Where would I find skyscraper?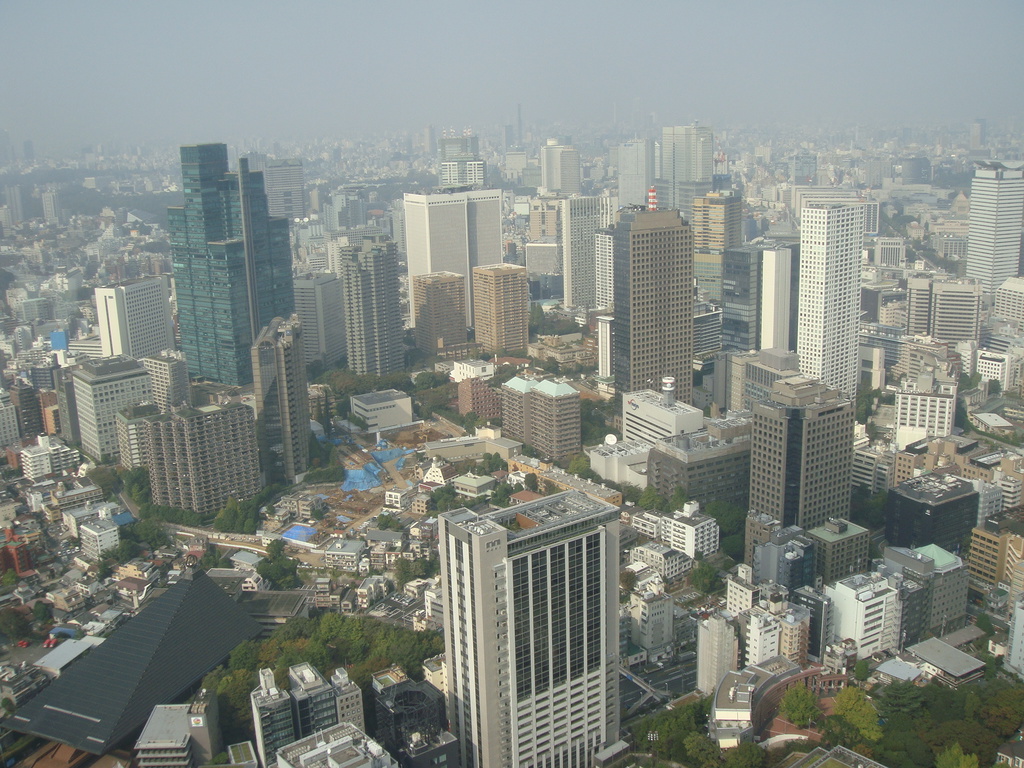
At 343,234,409,378.
